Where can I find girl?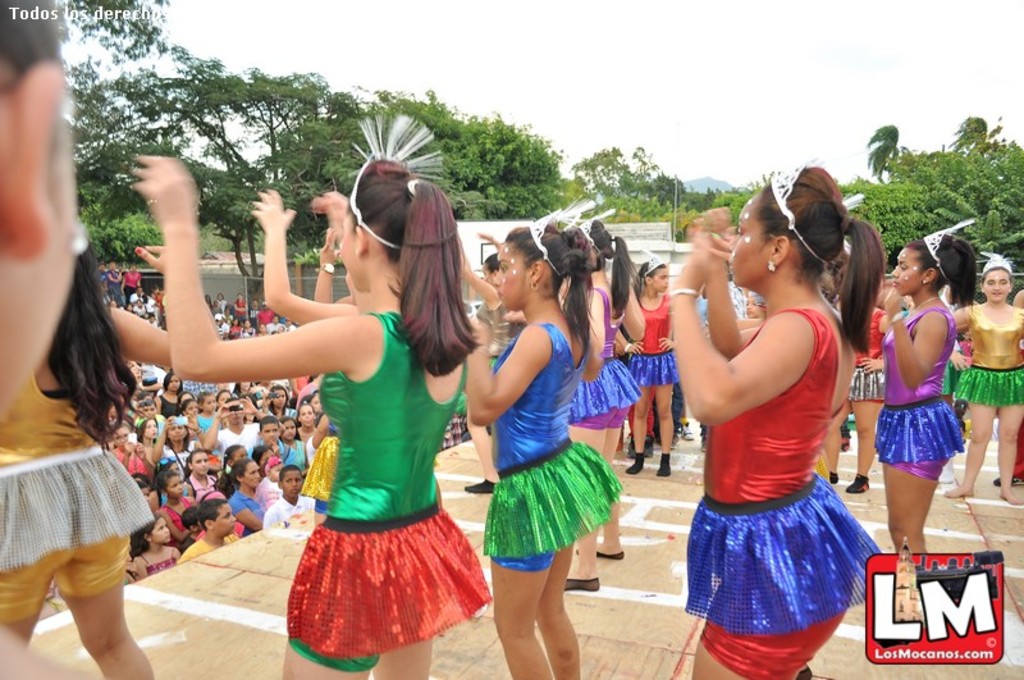
You can find it at box(672, 168, 882, 679).
